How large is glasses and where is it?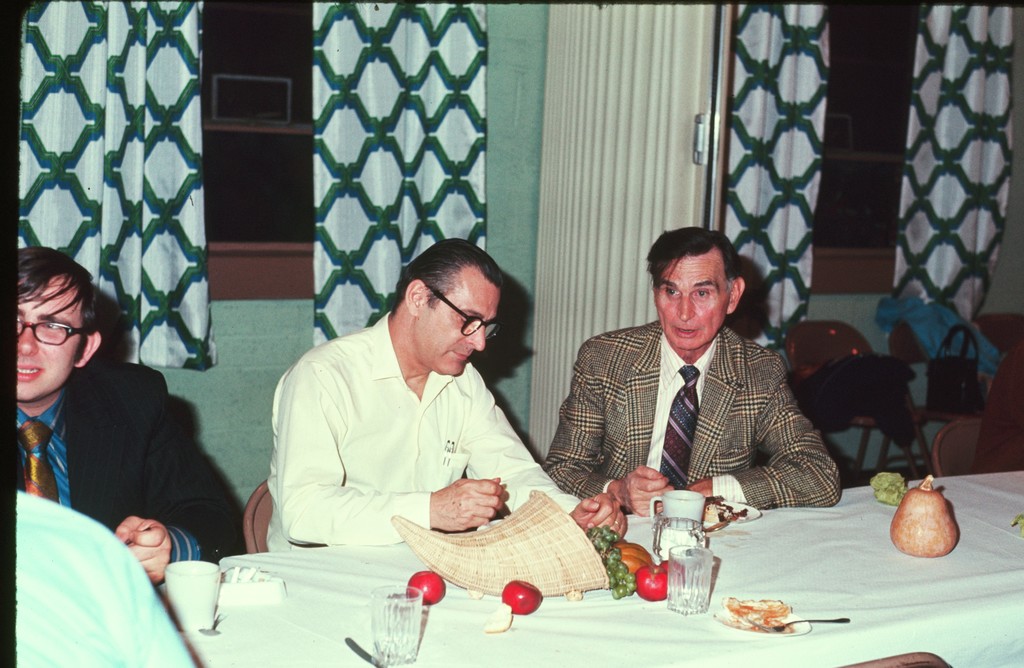
Bounding box: 17:319:86:346.
